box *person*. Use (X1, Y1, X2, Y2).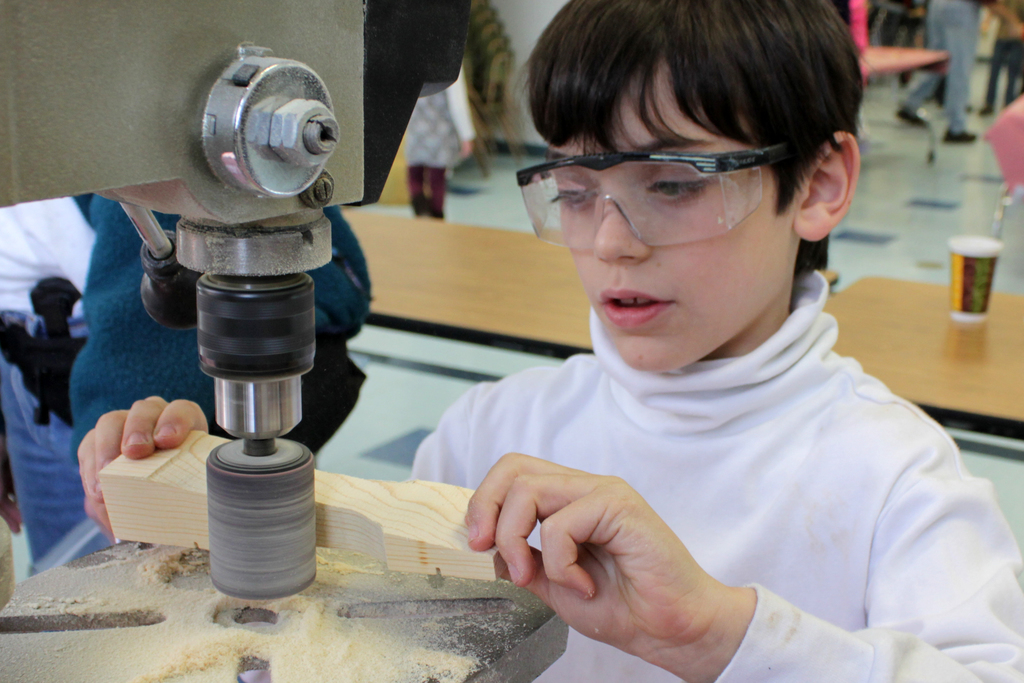
(74, 0, 1023, 682).
